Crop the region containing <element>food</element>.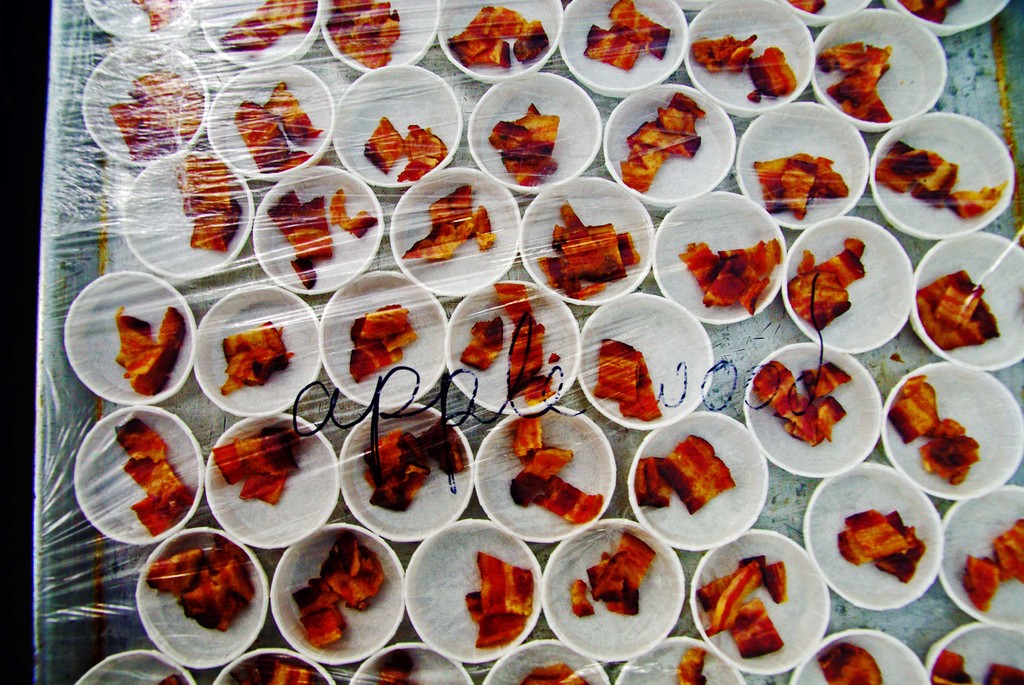
Crop region: (x1=225, y1=654, x2=321, y2=684).
